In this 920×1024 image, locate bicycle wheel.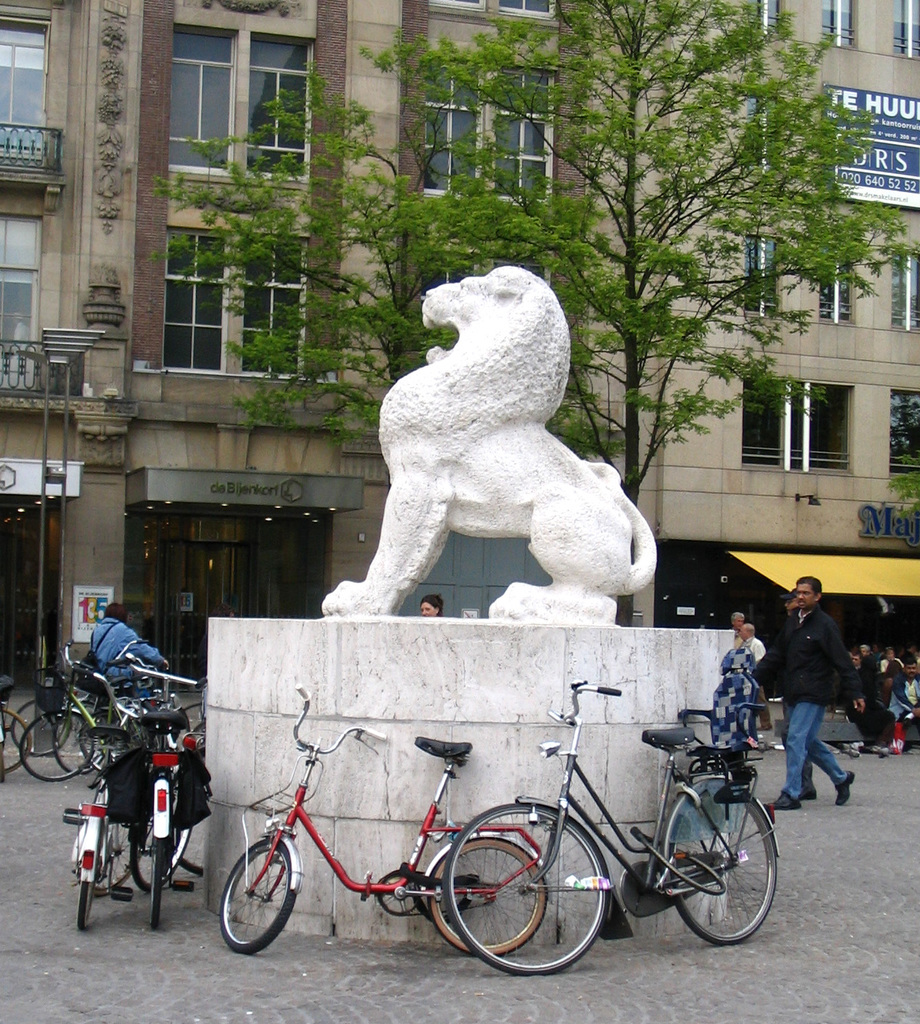
Bounding box: <region>0, 708, 36, 771</region>.
